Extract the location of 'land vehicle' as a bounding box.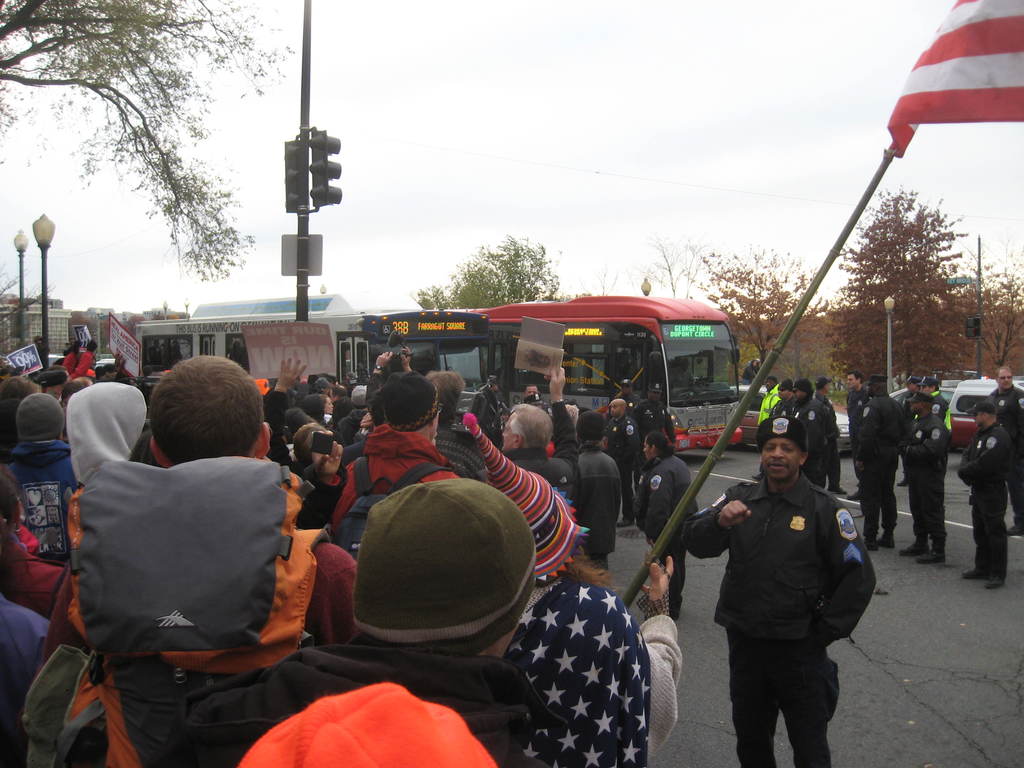
box=[943, 376, 1023, 441].
